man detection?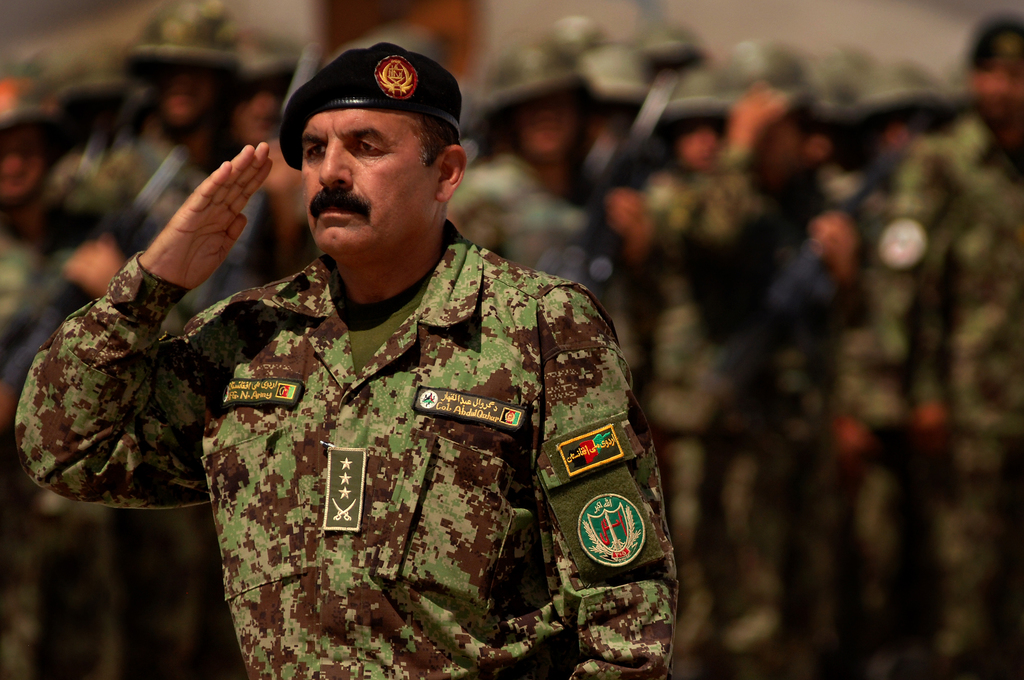
{"x1": 662, "y1": 47, "x2": 870, "y2": 679}
